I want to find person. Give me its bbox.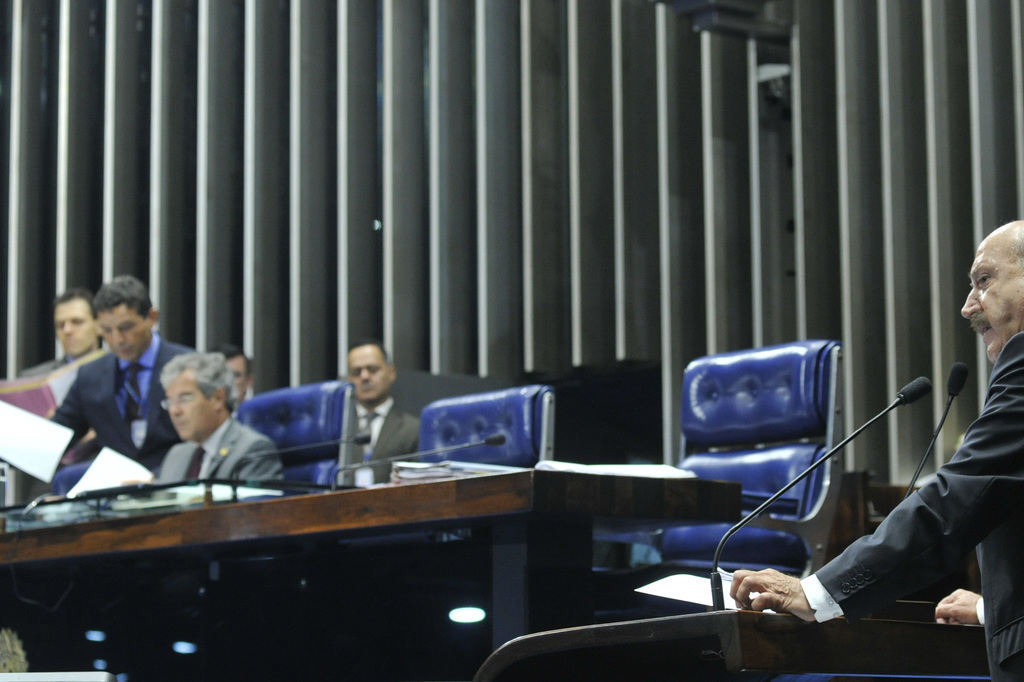
crop(345, 341, 416, 478).
